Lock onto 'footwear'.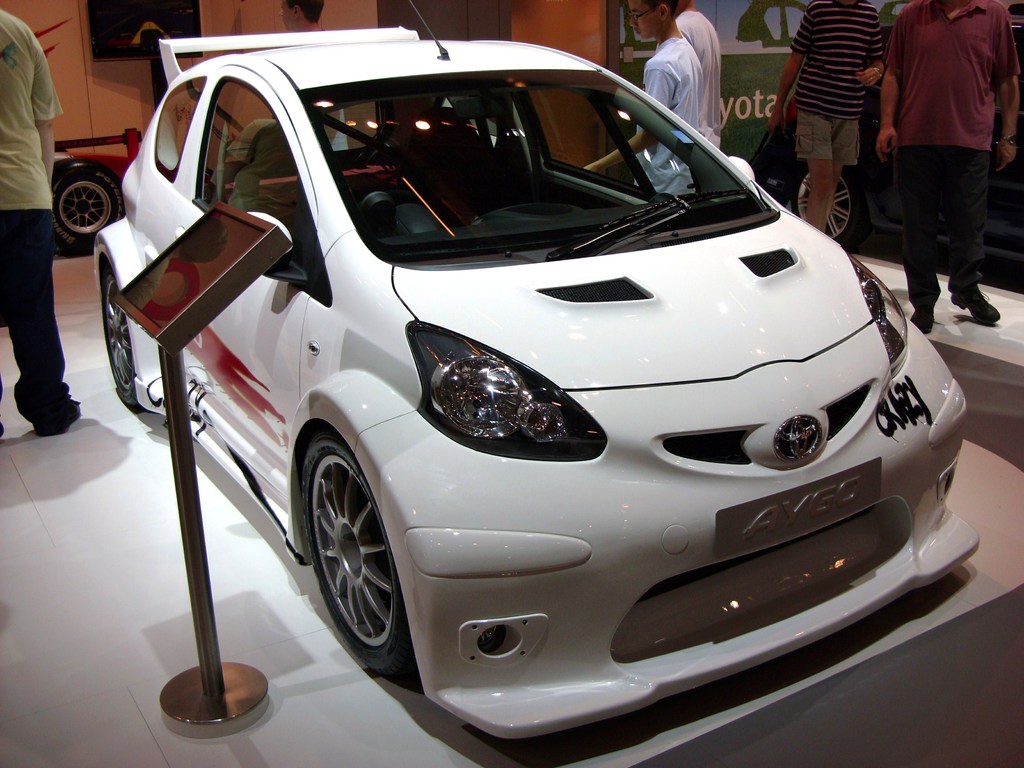
Locked: <box>33,394,84,436</box>.
